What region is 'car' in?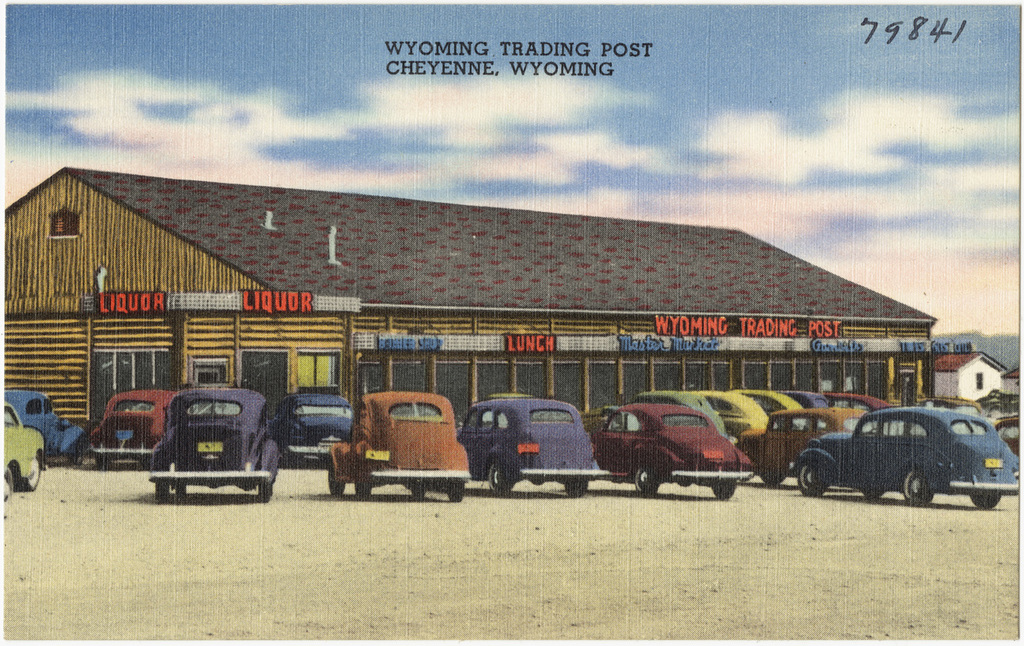
region(324, 391, 473, 502).
